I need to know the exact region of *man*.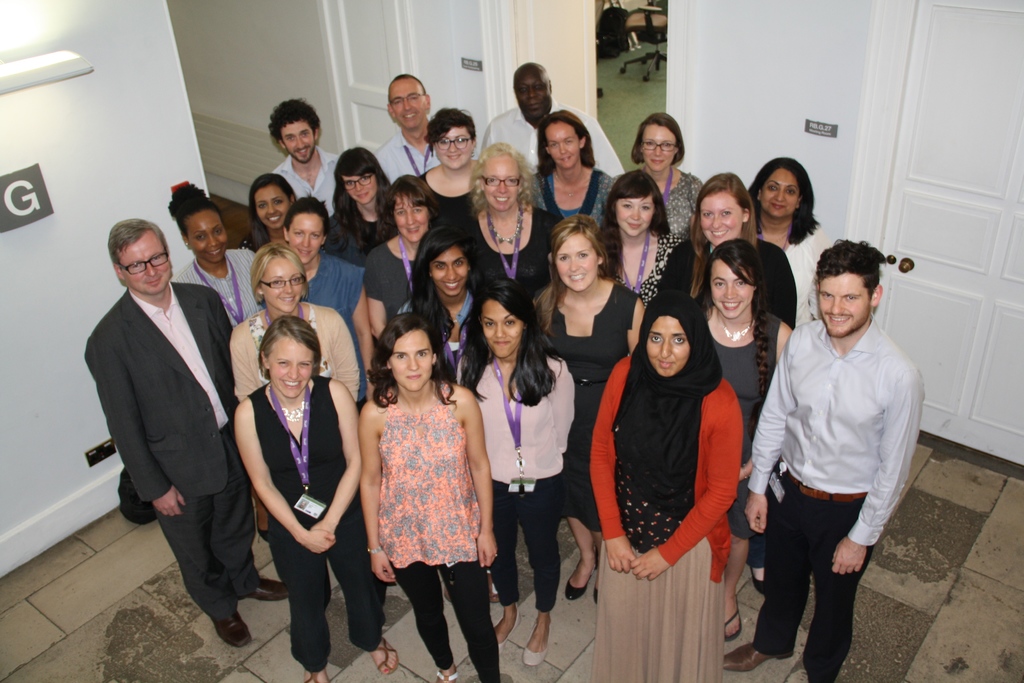
Region: 479:58:626:184.
